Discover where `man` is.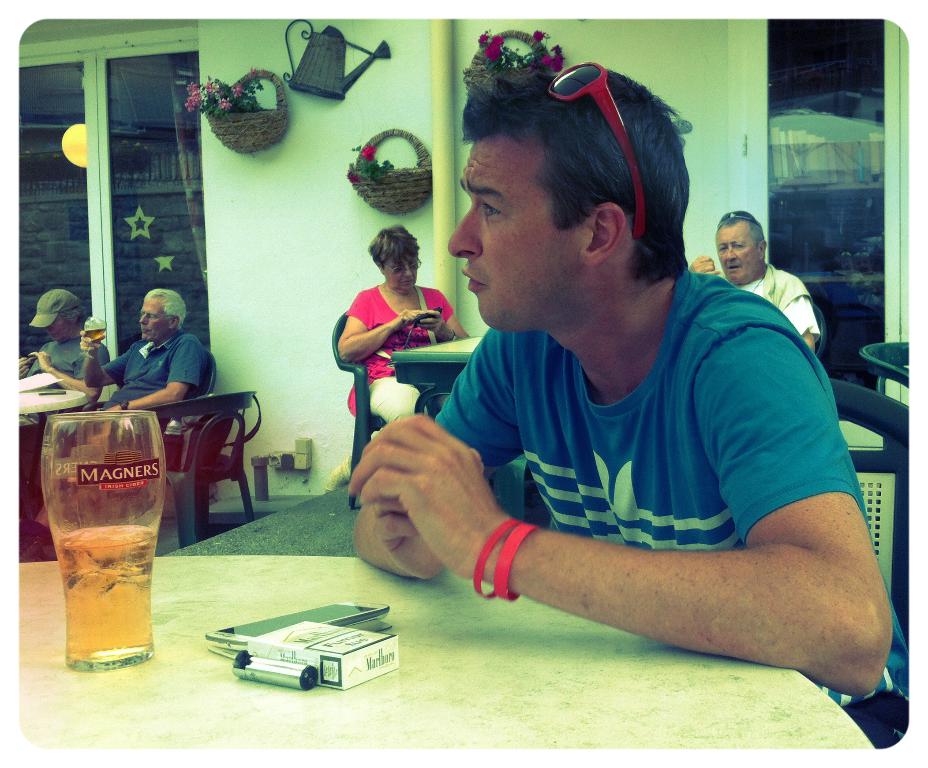
Discovered at {"left": 20, "top": 291, "right": 109, "bottom": 404}.
